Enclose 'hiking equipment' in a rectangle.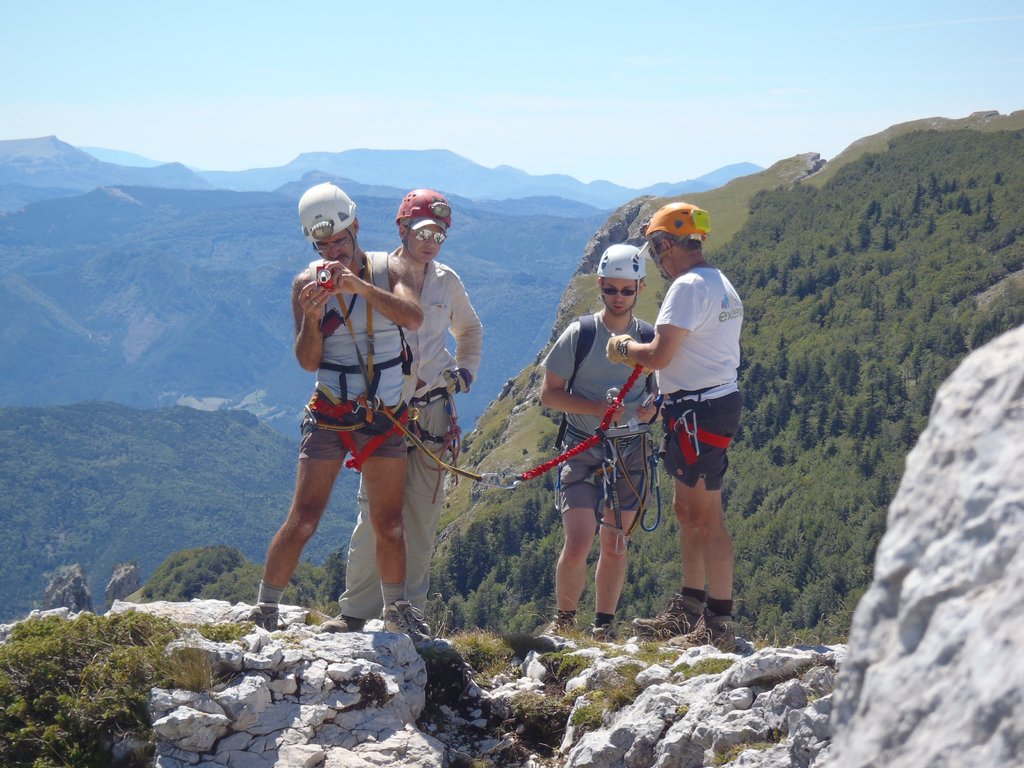
bbox=(392, 185, 456, 225).
